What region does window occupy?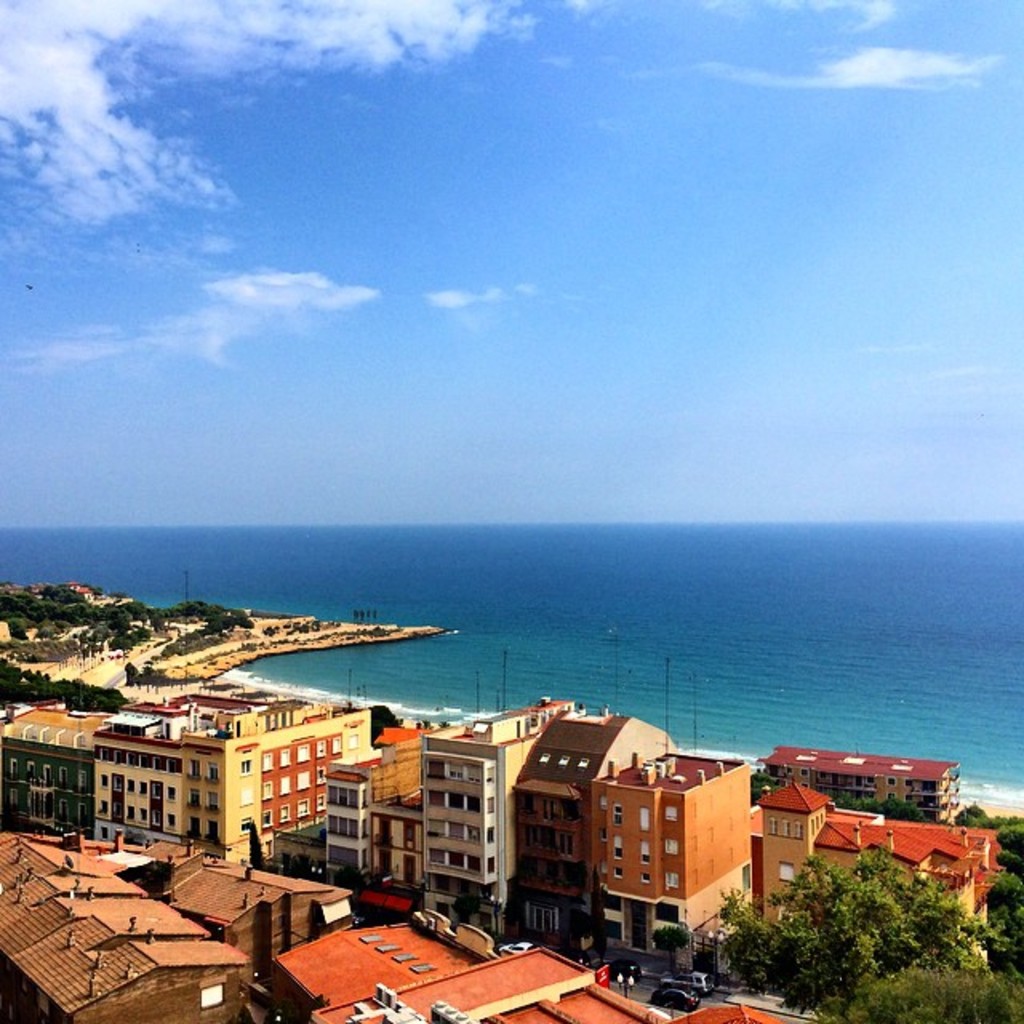
277 747 294 765.
